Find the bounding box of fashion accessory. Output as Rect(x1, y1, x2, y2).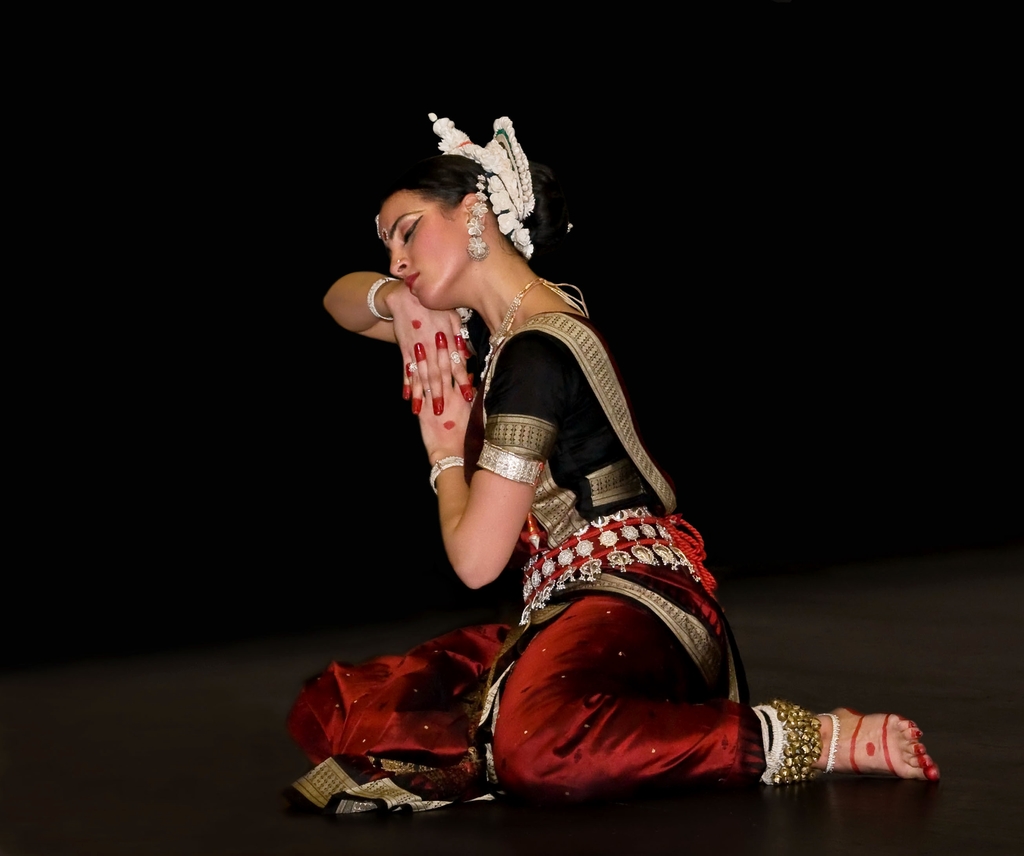
Rect(814, 711, 842, 775).
